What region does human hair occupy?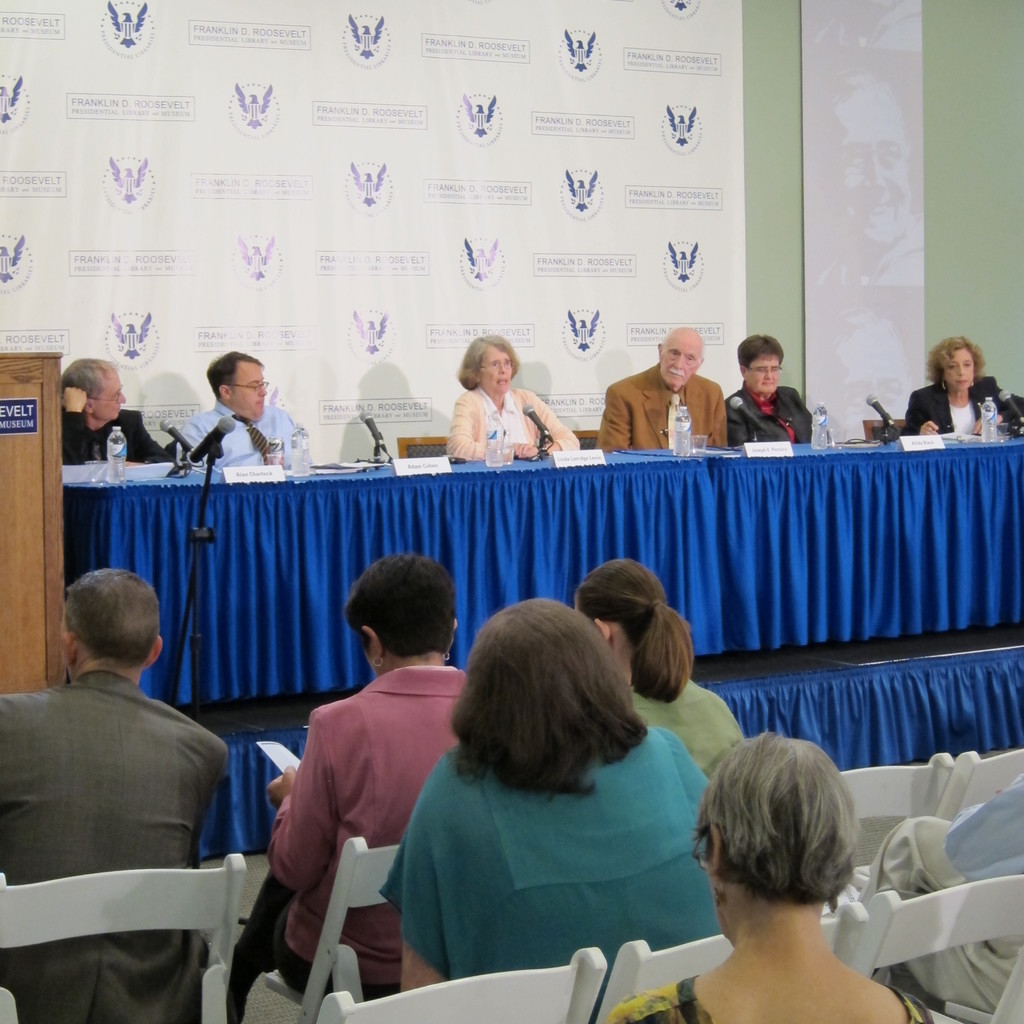
crop(59, 568, 159, 675).
